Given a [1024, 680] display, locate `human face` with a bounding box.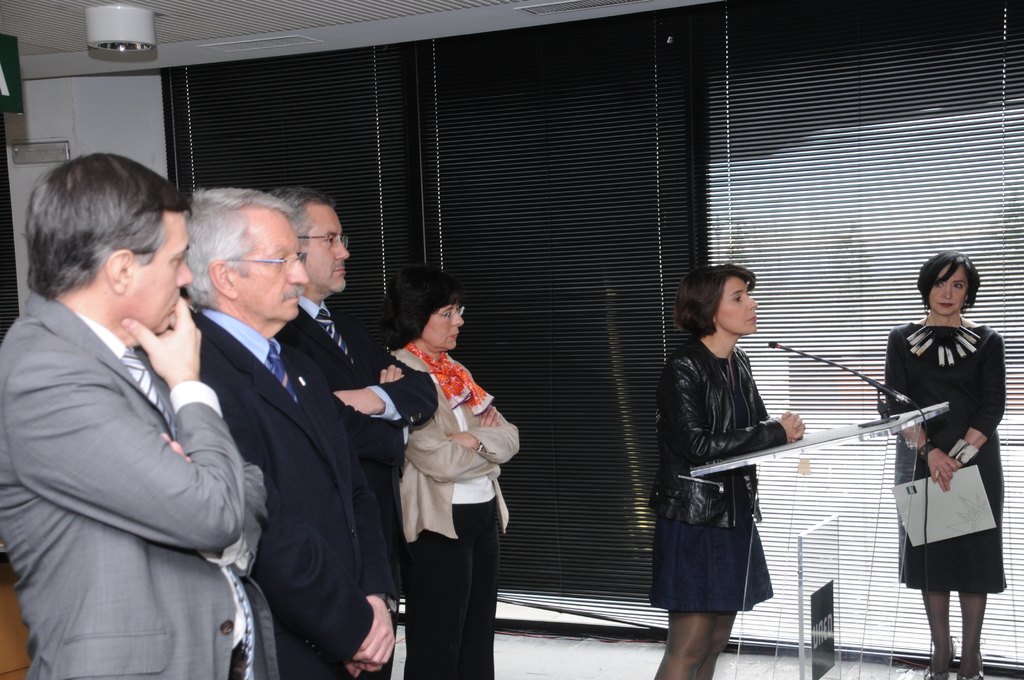
Located: left=716, top=276, right=762, bottom=334.
